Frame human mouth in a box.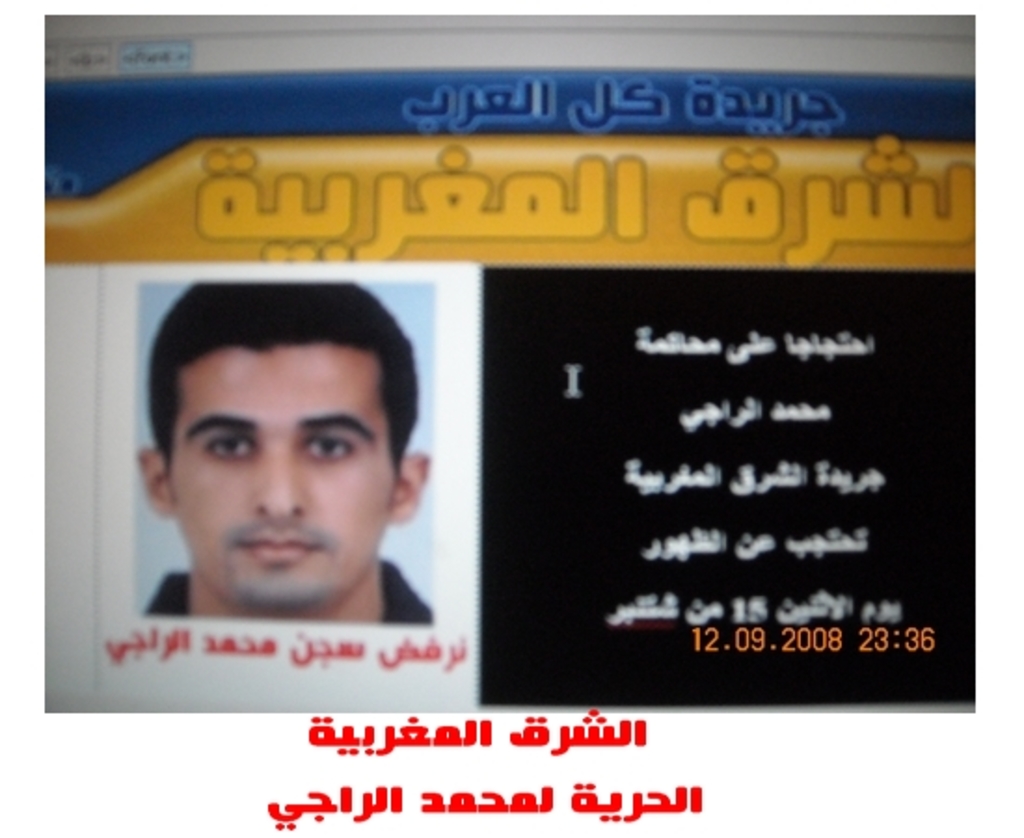
[242,529,315,562].
